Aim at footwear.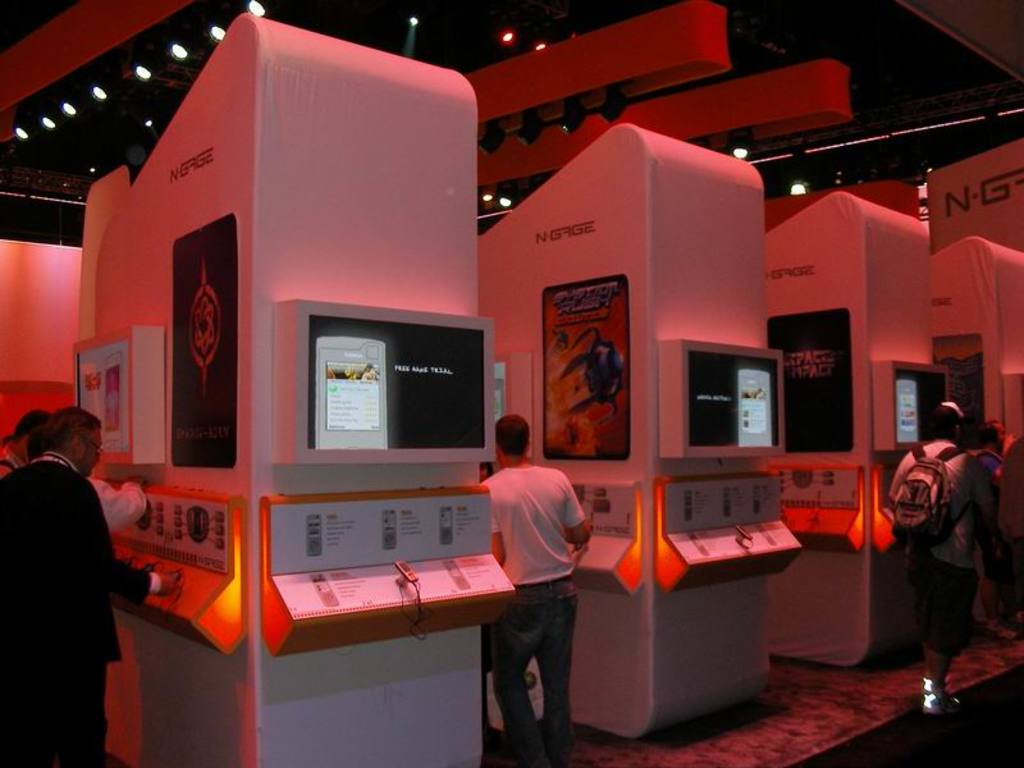
Aimed at x1=927 y1=677 x2=950 y2=700.
